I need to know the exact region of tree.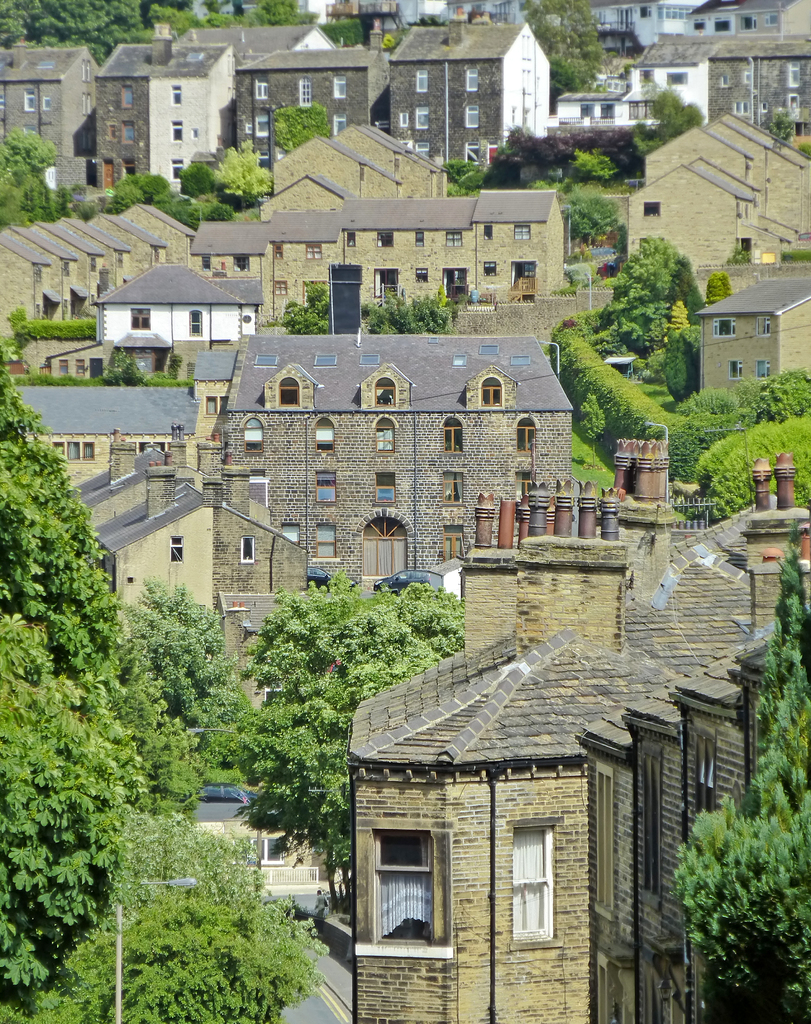
Region: crop(517, 0, 614, 96).
